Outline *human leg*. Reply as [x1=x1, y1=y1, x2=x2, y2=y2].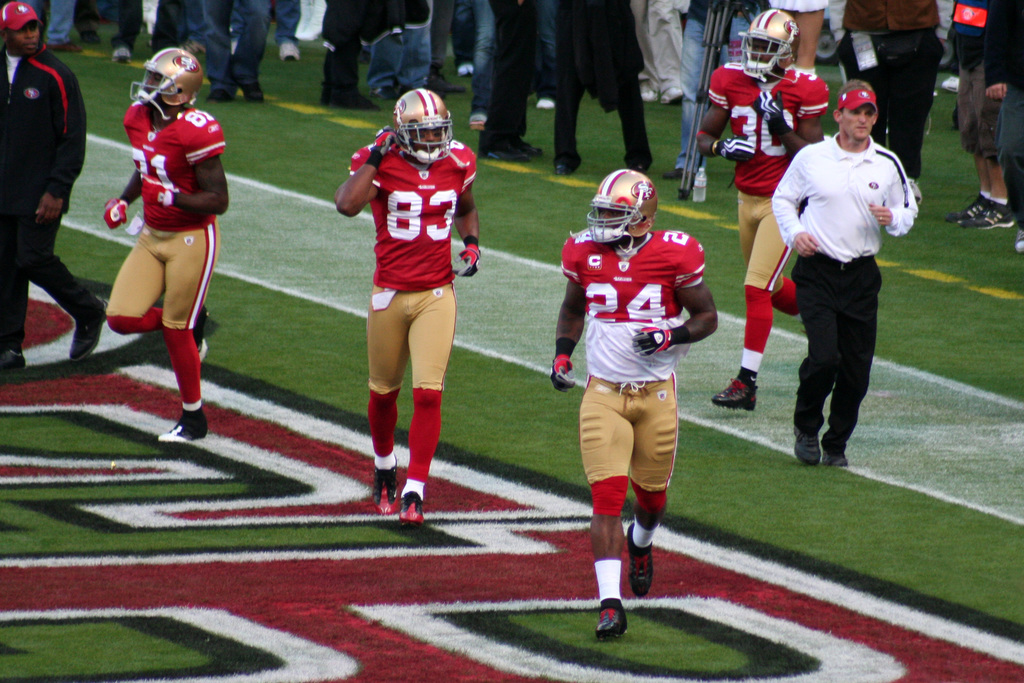
[x1=631, y1=378, x2=671, y2=598].
